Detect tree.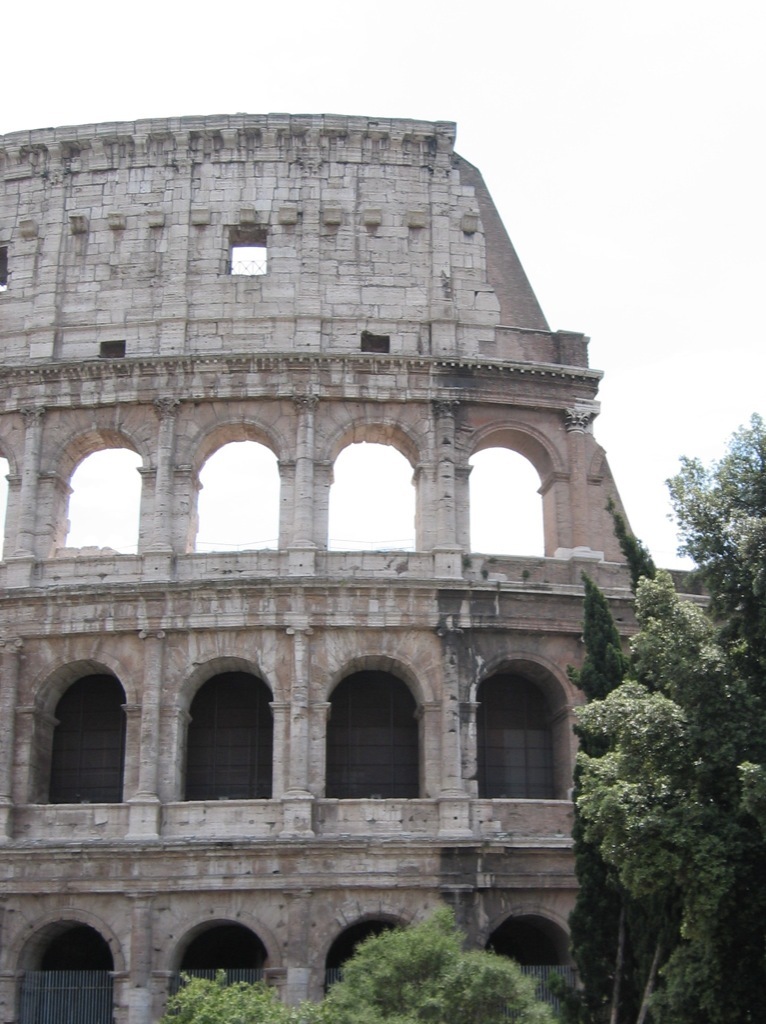
Detected at BBox(160, 973, 320, 1023).
